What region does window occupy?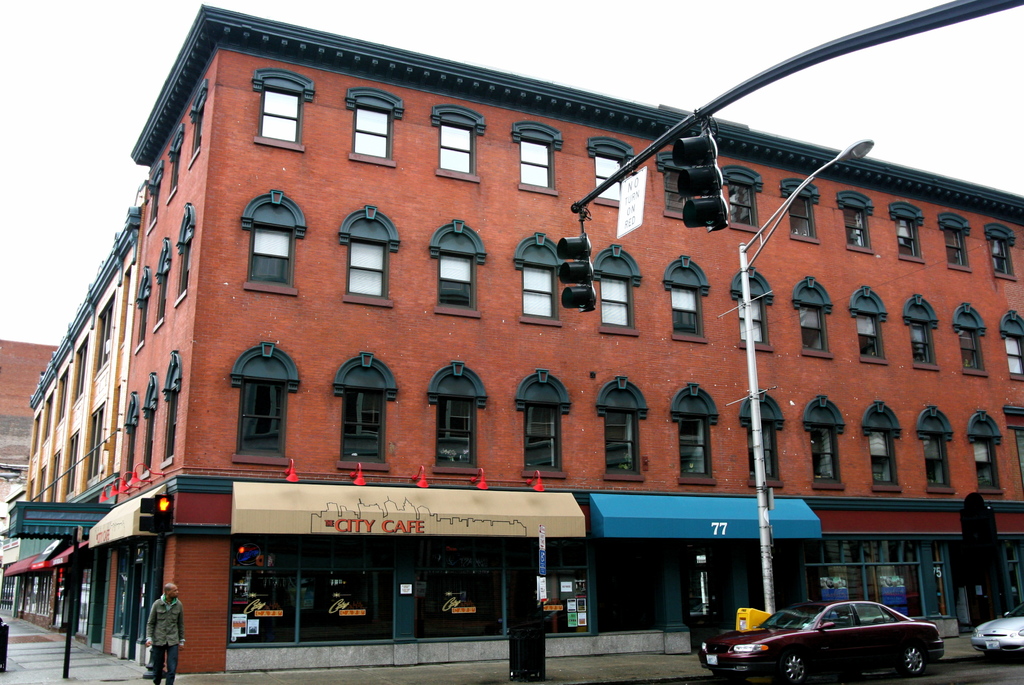
detection(430, 111, 490, 178).
